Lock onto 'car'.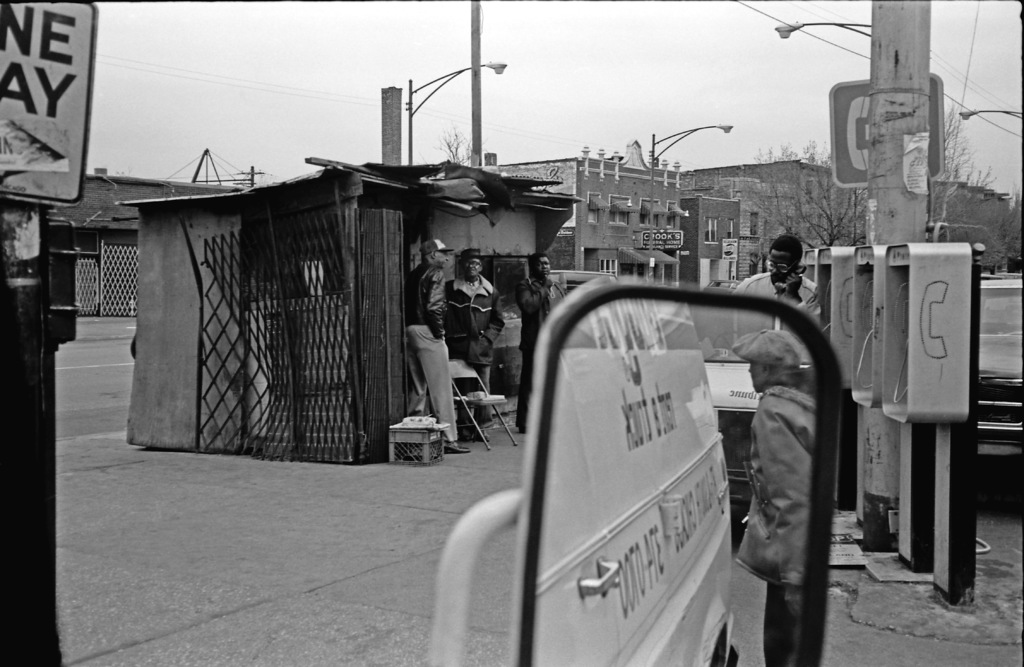
Locked: left=709, top=278, right=740, bottom=292.
